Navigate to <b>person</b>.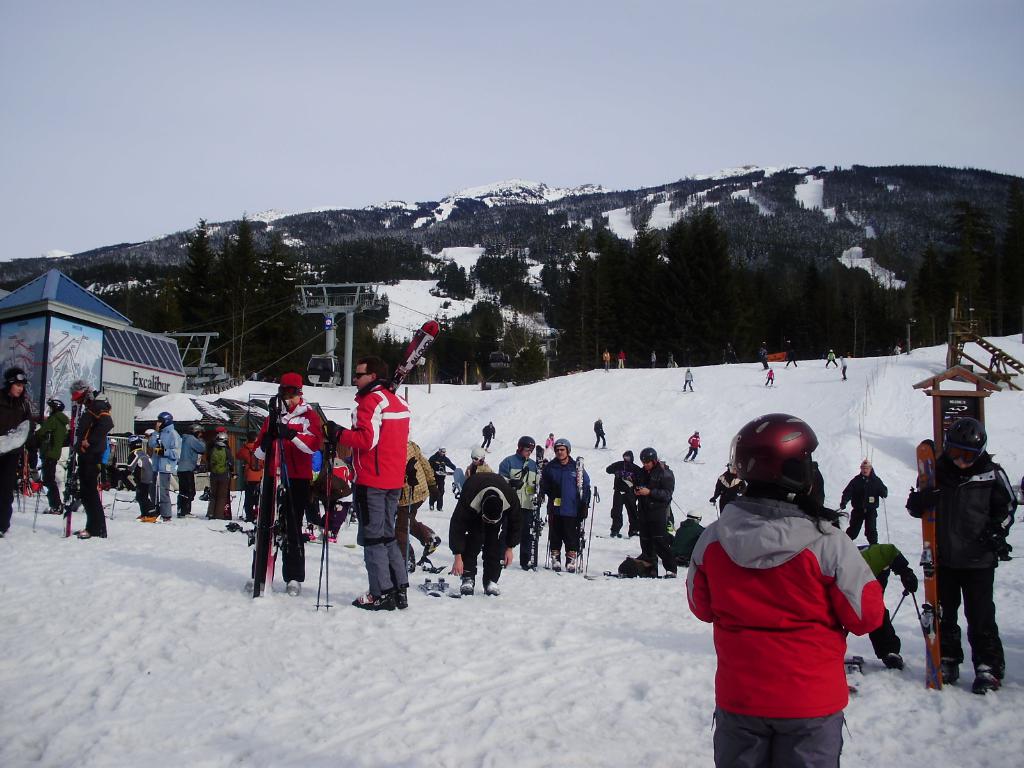
Navigation target: x1=331, y1=346, x2=414, y2=626.
